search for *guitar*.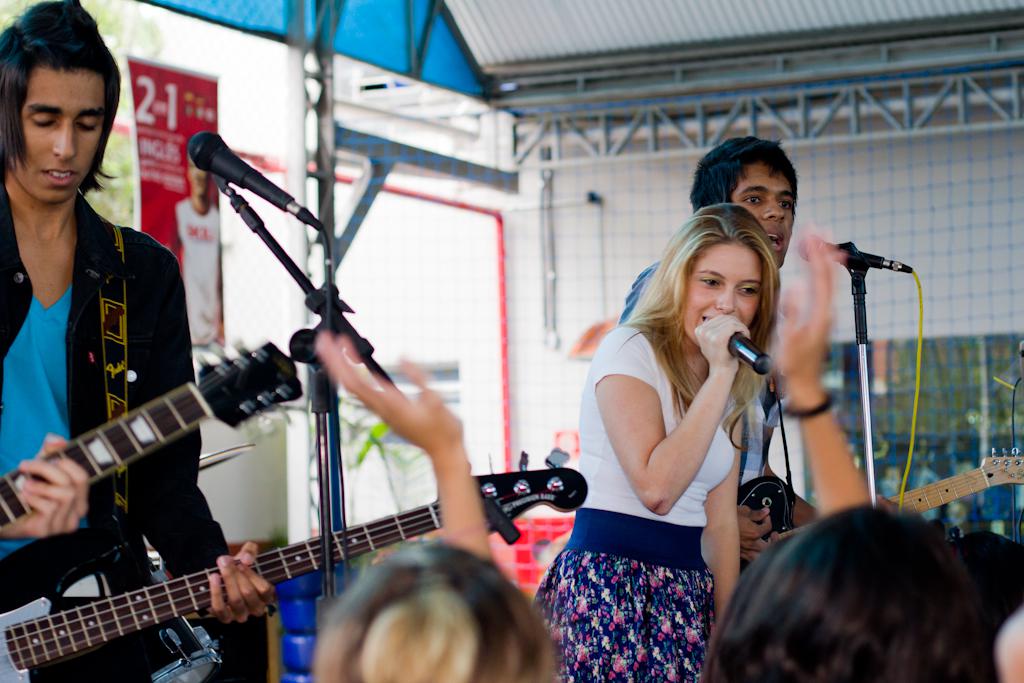
Found at box(2, 455, 581, 682).
